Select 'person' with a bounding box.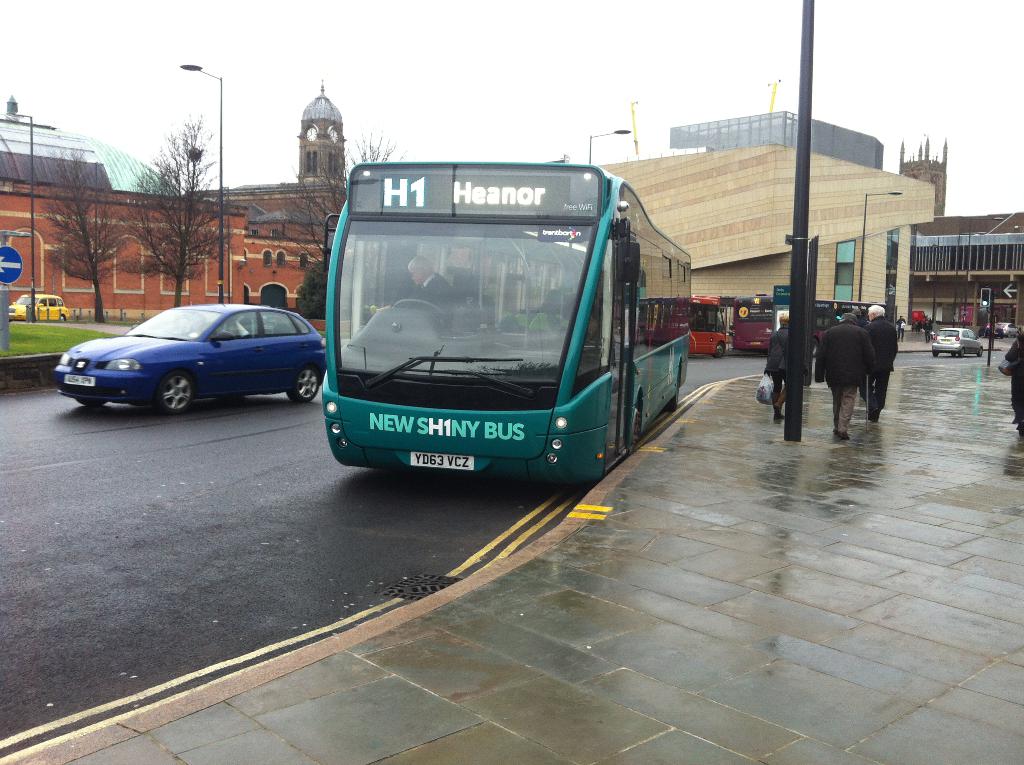
(1005,326,1023,437).
